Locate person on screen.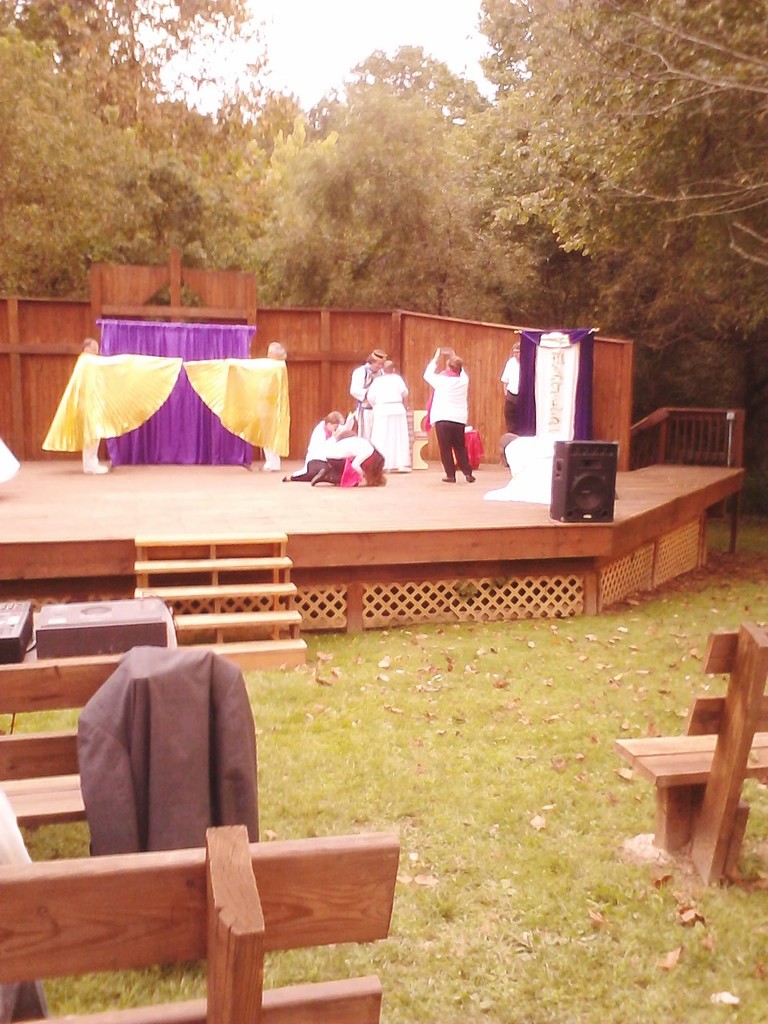
On screen at x1=323, y1=418, x2=386, y2=484.
